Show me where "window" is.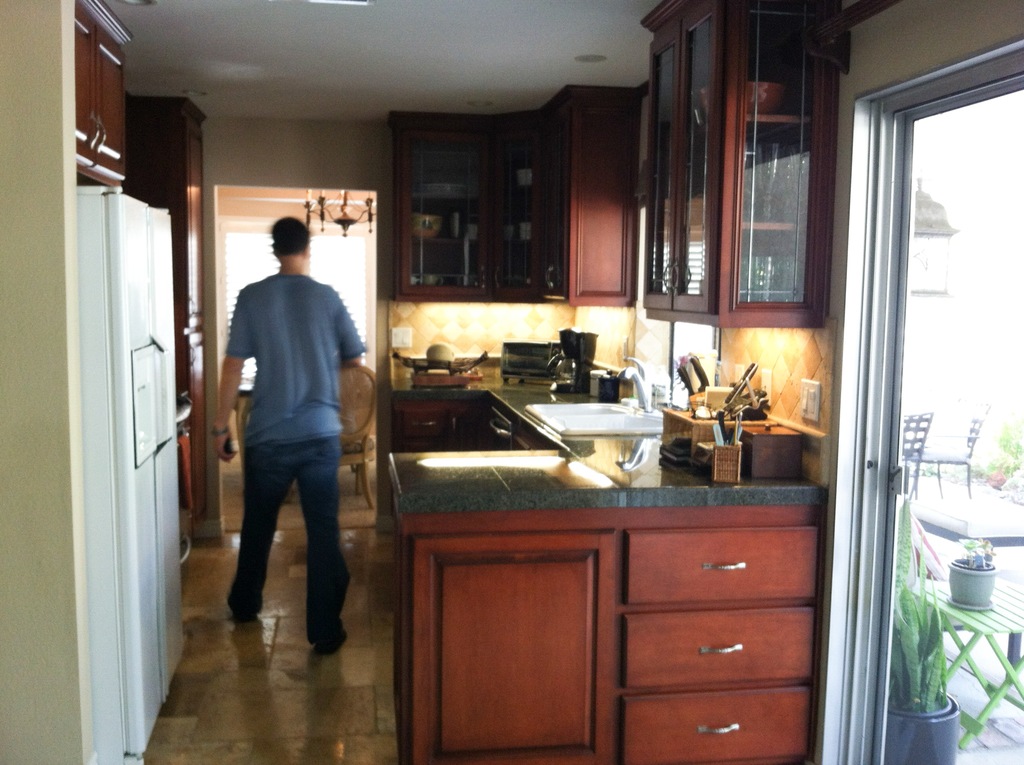
"window" is at 826 0 993 737.
